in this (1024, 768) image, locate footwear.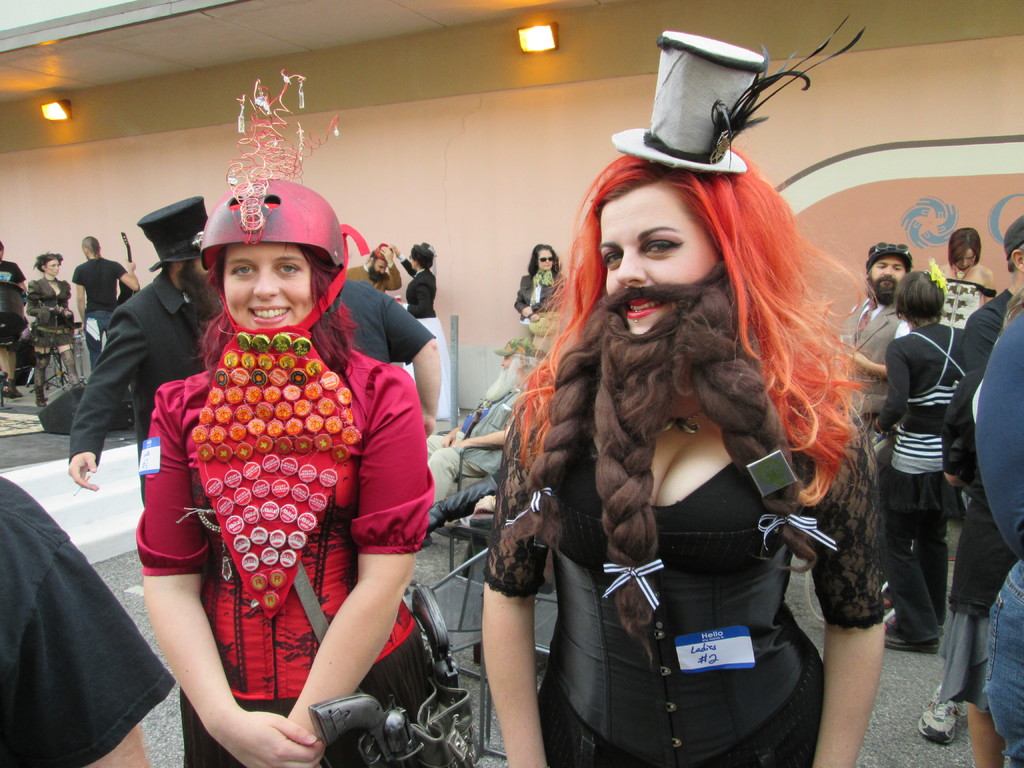
Bounding box: Rect(33, 385, 48, 409).
